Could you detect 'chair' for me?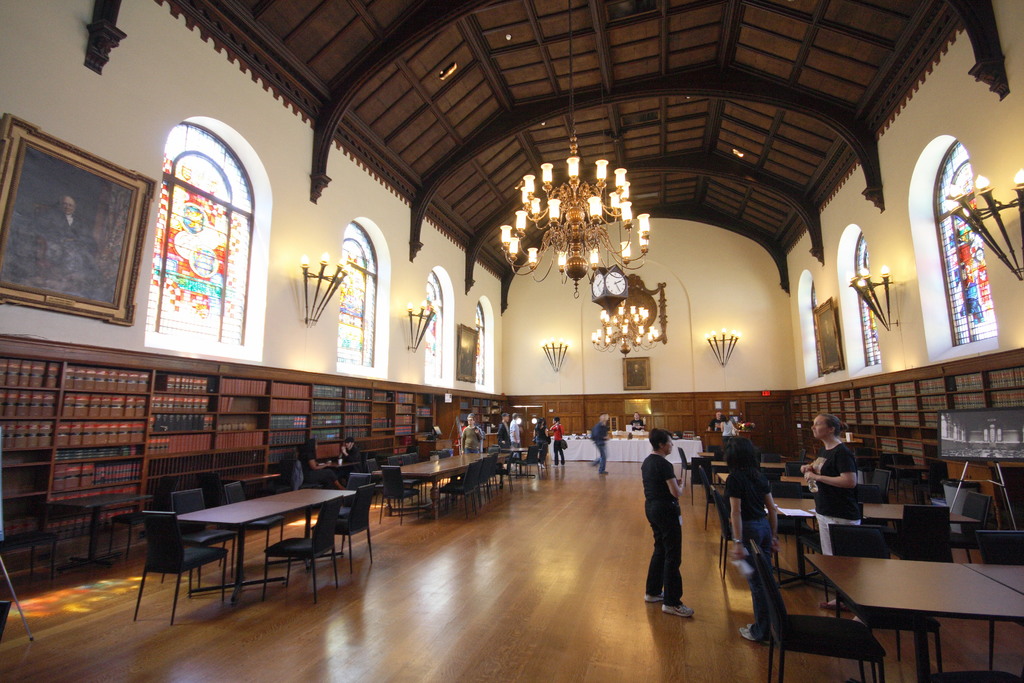
Detection result: 519 443 538 475.
